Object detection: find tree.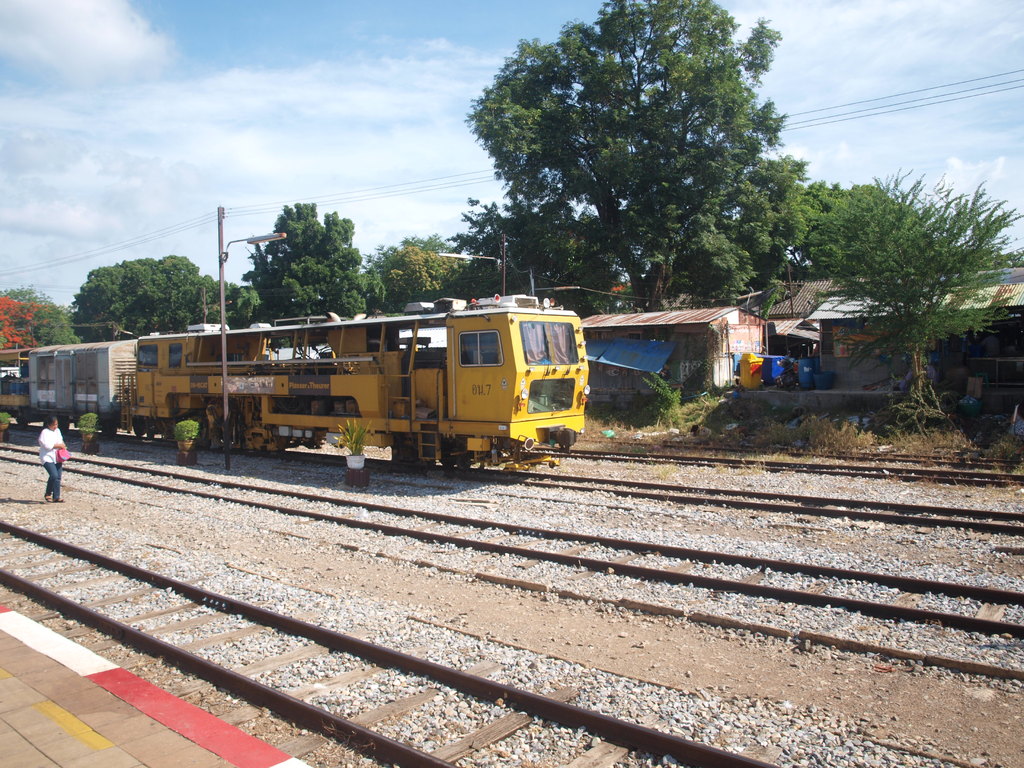
(left=461, top=0, right=814, bottom=320).
